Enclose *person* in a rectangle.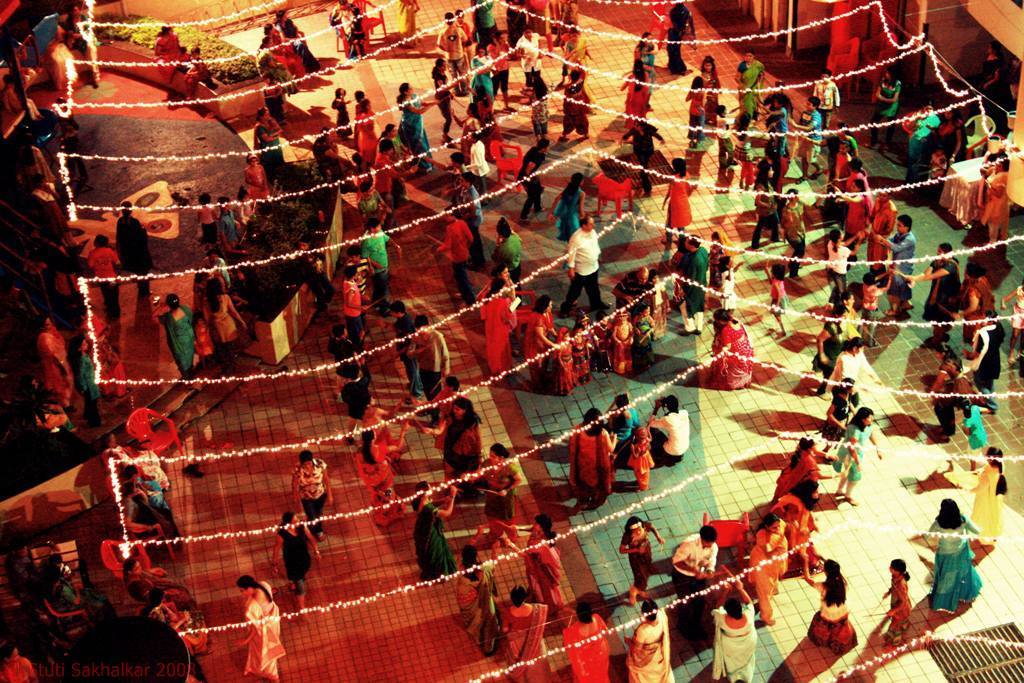
{"x1": 499, "y1": 585, "x2": 552, "y2": 682}.
